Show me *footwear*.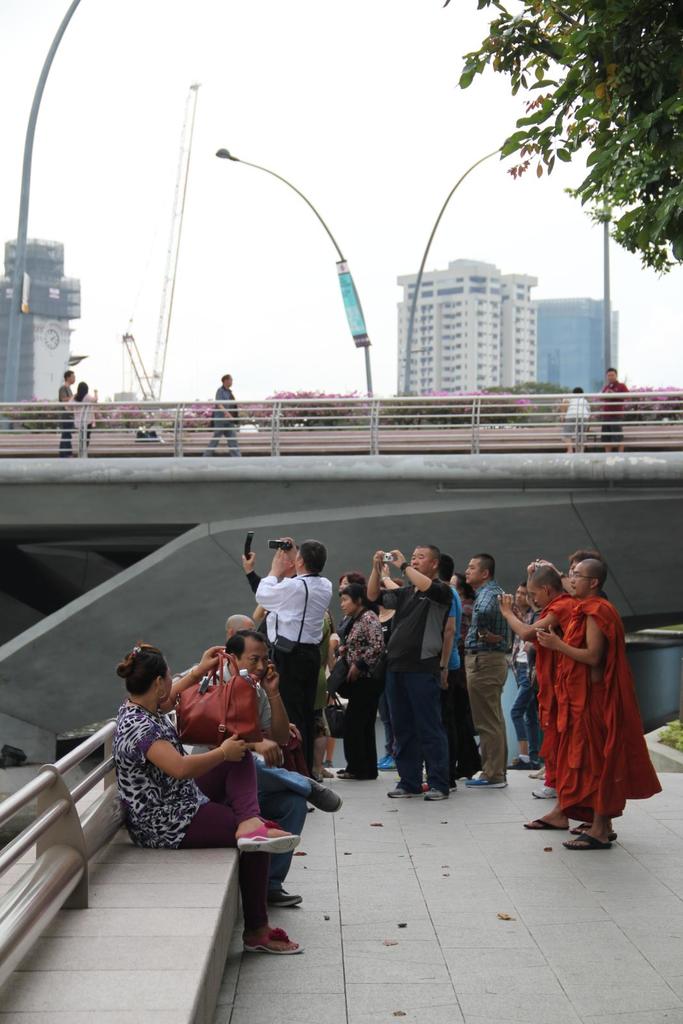
*footwear* is here: l=467, t=776, r=509, b=785.
